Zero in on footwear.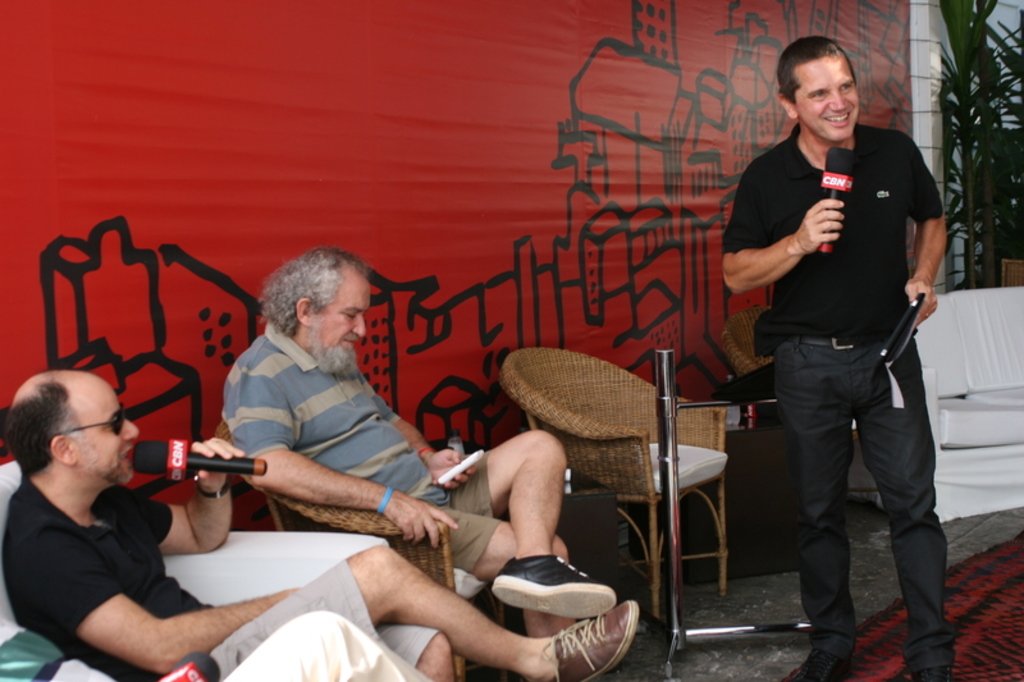
Zeroed in: (left=492, top=554, right=621, bottom=615).
